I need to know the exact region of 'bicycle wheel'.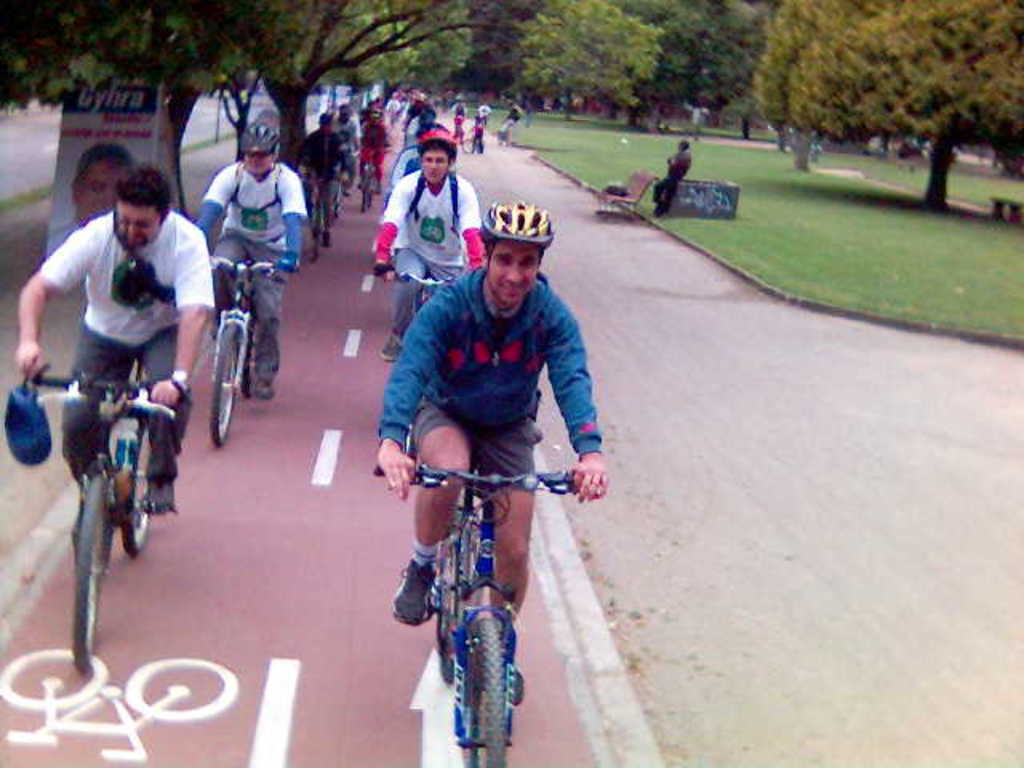
Region: detection(435, 510, 467, 693).
